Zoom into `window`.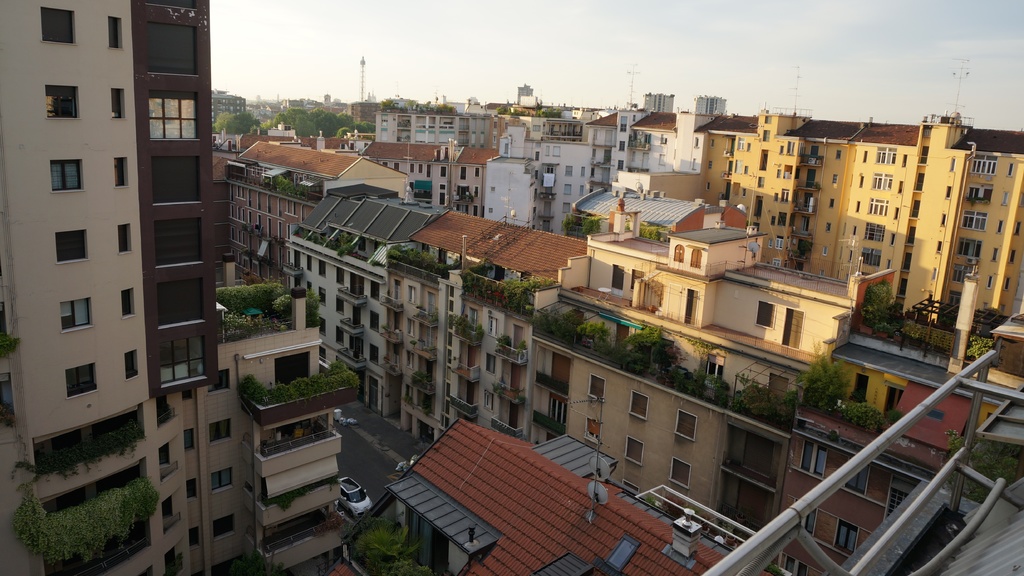
Zoom target: crop(868, 197, 890, 215).
